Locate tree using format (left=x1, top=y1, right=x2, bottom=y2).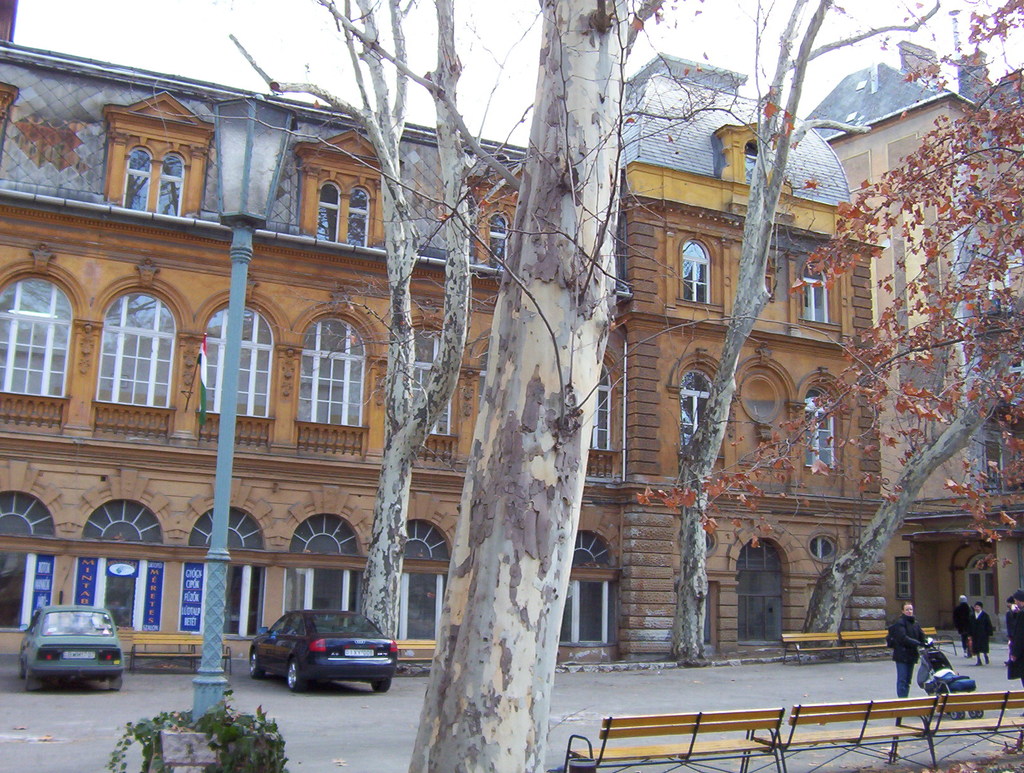
(left=626, top=0, right=1023, bottom=579).
